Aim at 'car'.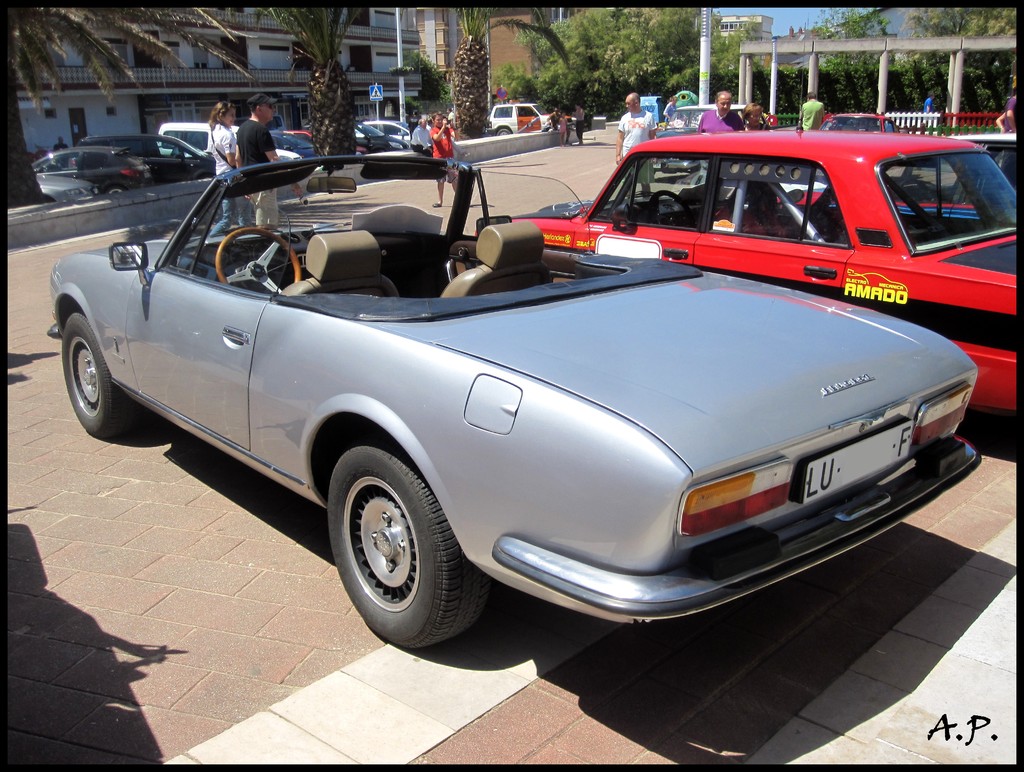
Aimed at {"x1": 475, "y1": 132, "x2": 1017, "y2": 419}.
